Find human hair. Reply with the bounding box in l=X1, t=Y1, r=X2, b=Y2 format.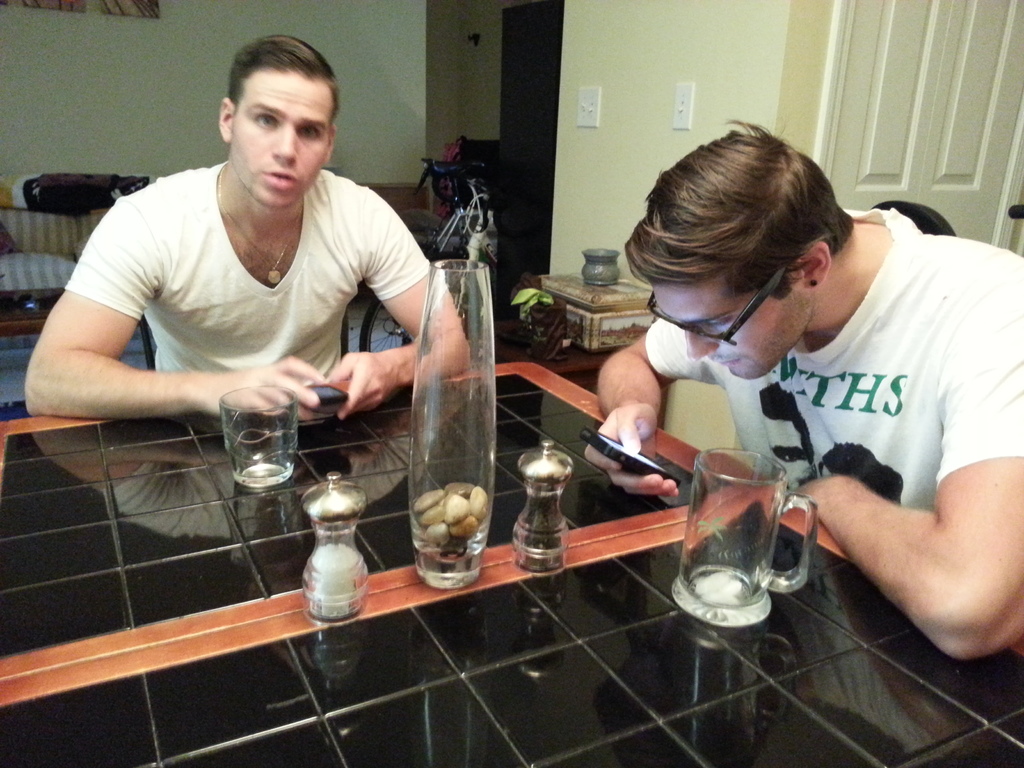
l=230, t=33, r=333, b=130.
